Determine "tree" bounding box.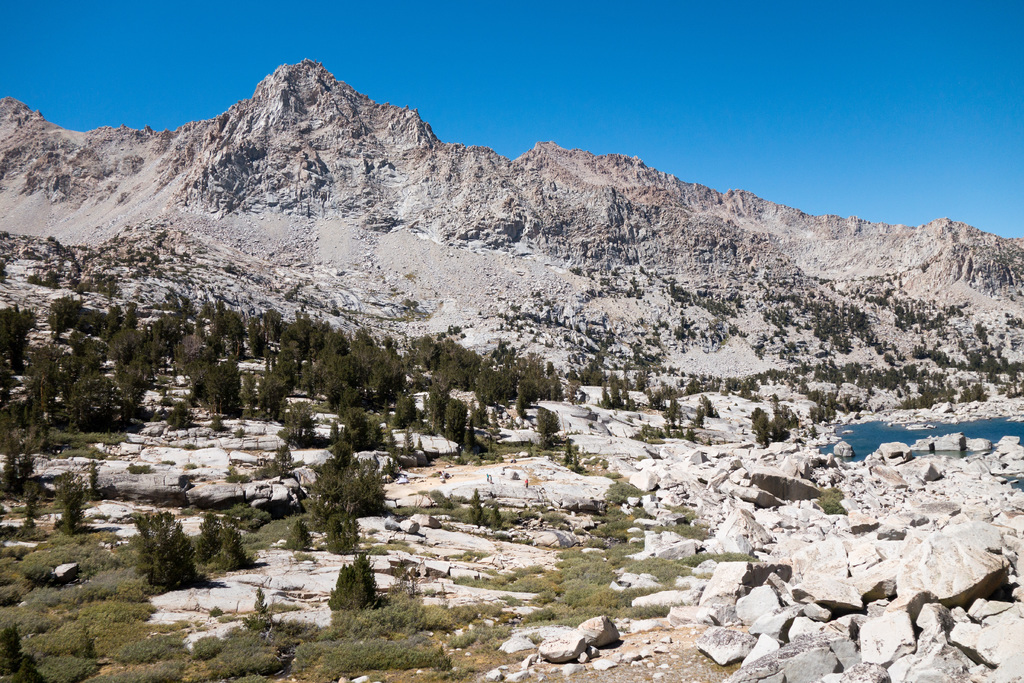
Determined: l=52, t=483, r=84, b=537.
